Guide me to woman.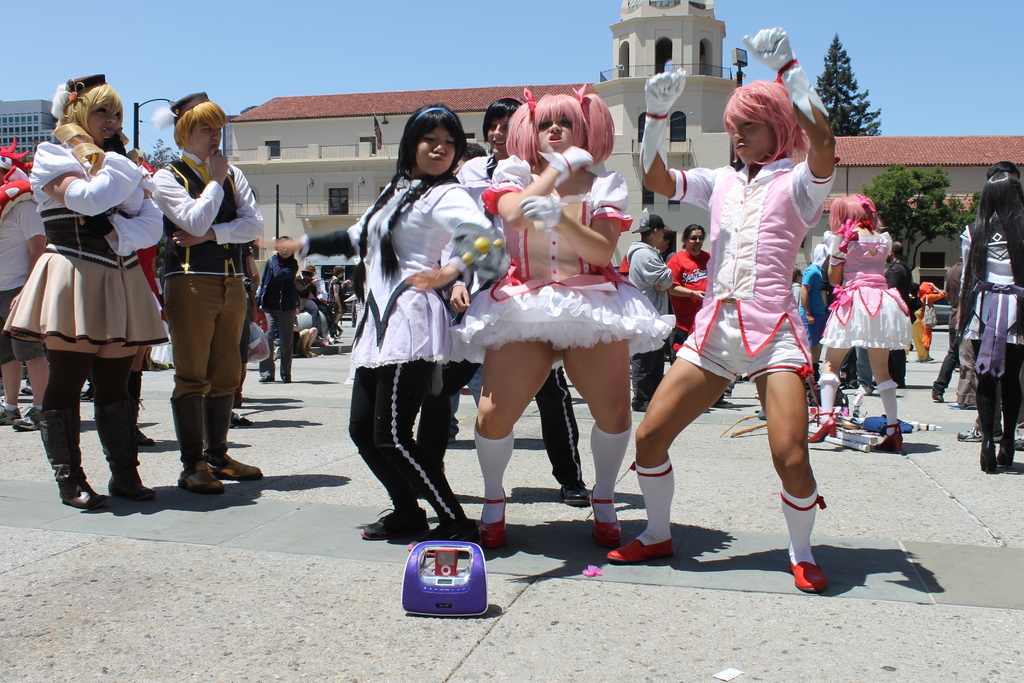
Guidance: x1=637 y1=29 x2=838 y2=591.
